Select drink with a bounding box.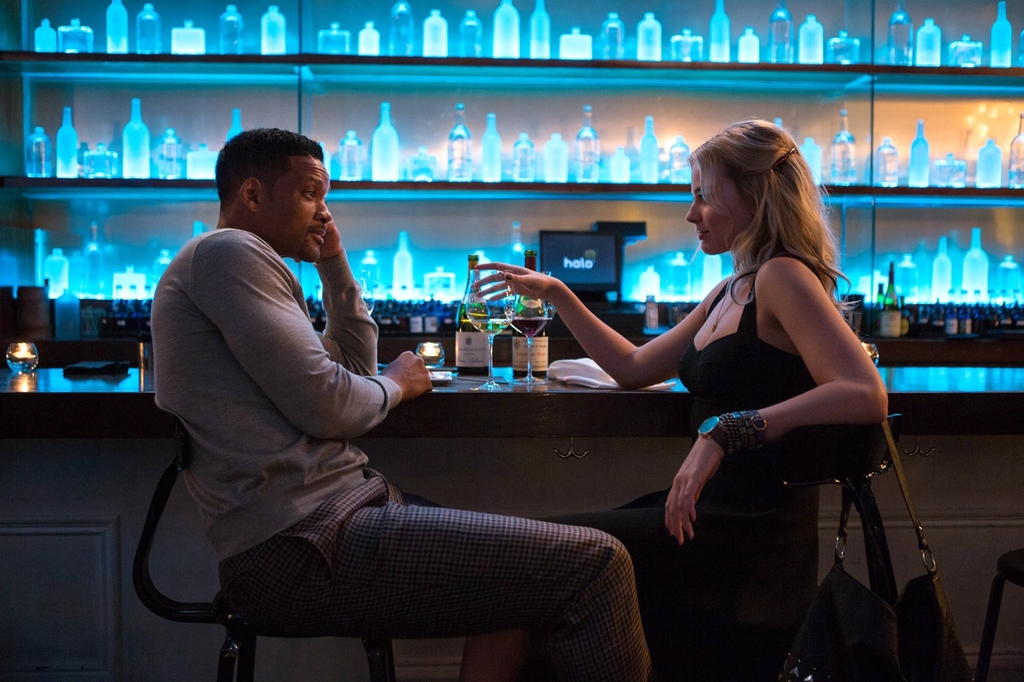
508/317/552/341.
